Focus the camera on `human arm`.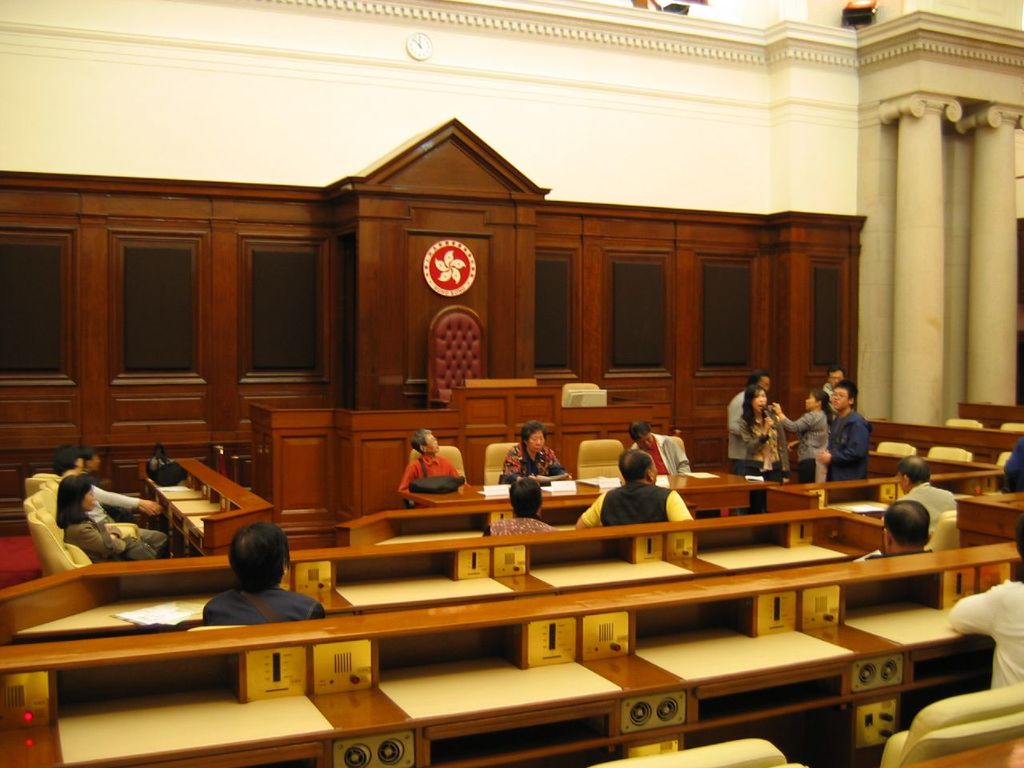
Focus region: pyautogui.locateOnScreen(435, 466, 454, 485).
